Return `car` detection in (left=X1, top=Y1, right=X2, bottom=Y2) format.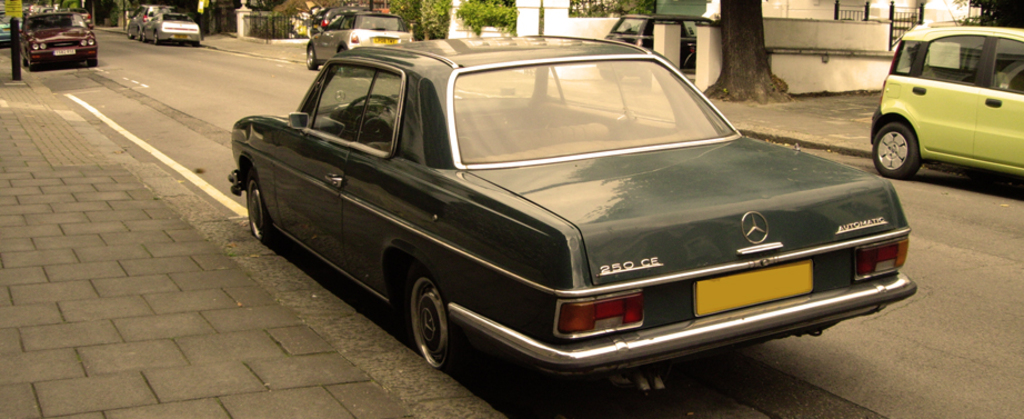
(left=58, top=7, right=66, bottom=12).
